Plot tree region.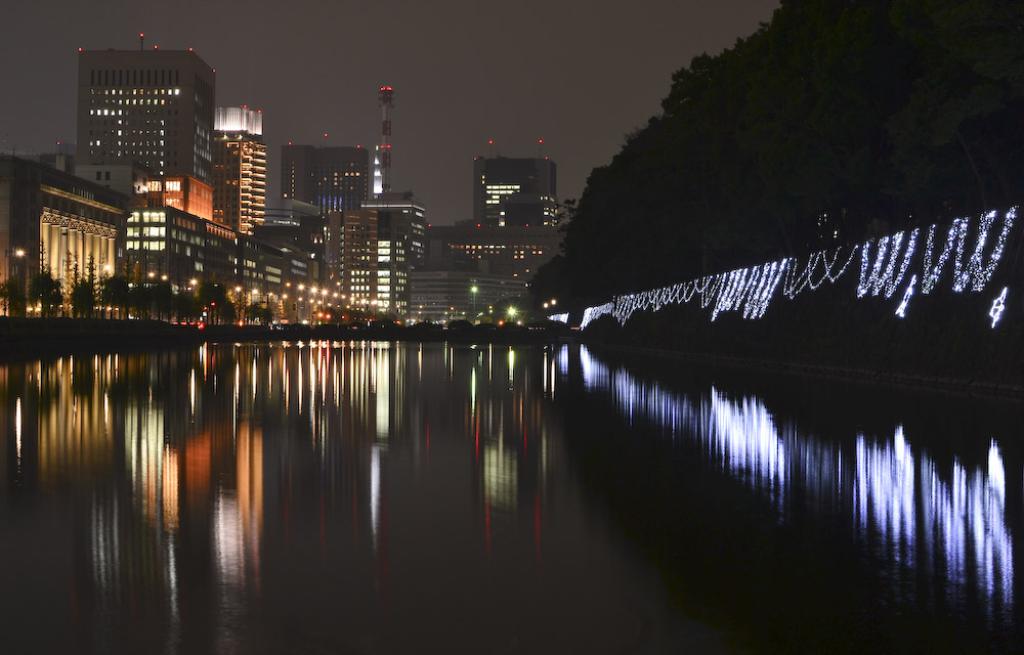
Plotted at <region>69, 285, 94, 310</region>.
